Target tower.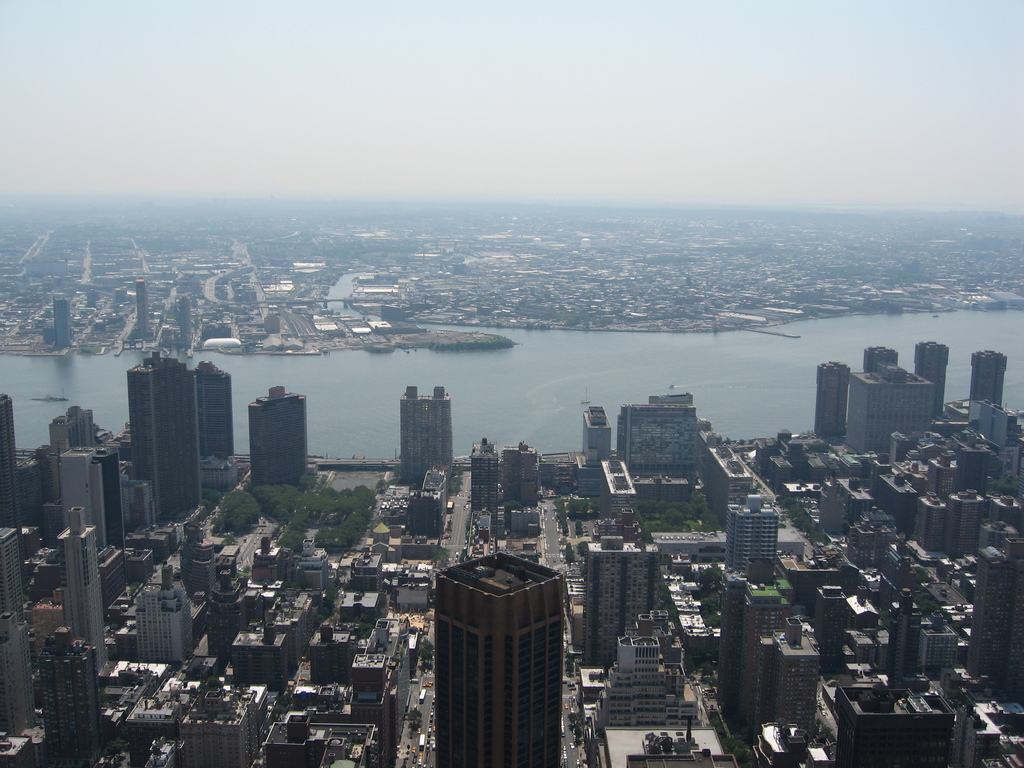
Target region: l=0, t=396, r=28, b=540.
